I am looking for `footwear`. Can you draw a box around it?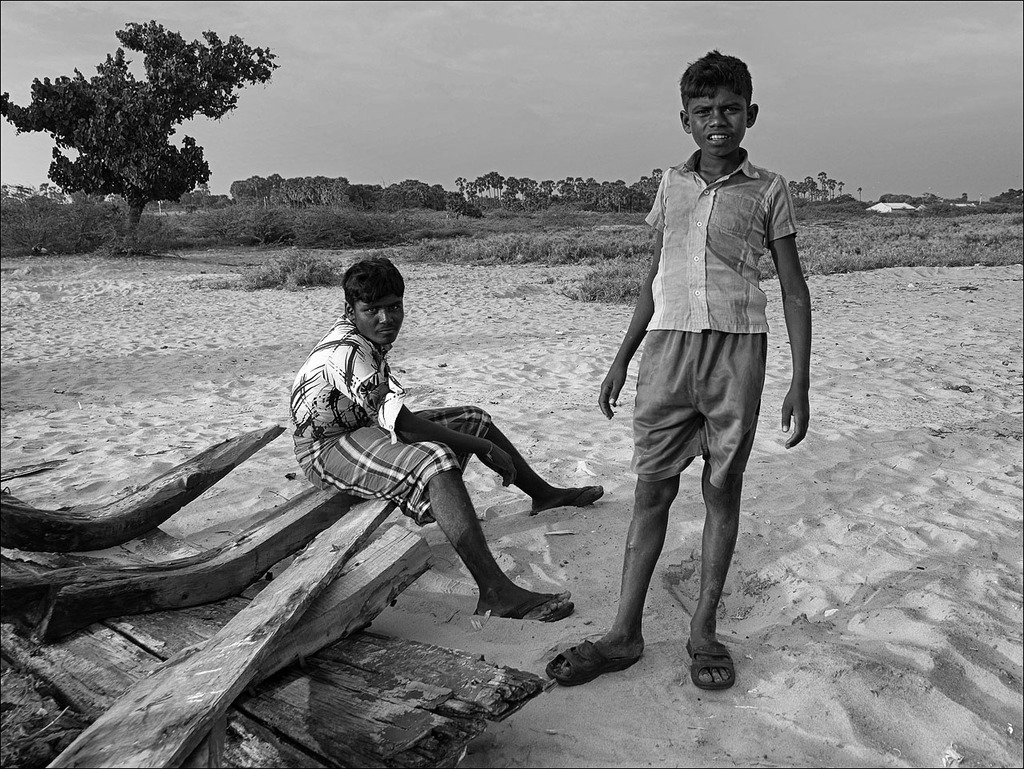
Sure, the bounding box is {"left": 548, "top": 627, "right": 650, "bottom": 687}.
